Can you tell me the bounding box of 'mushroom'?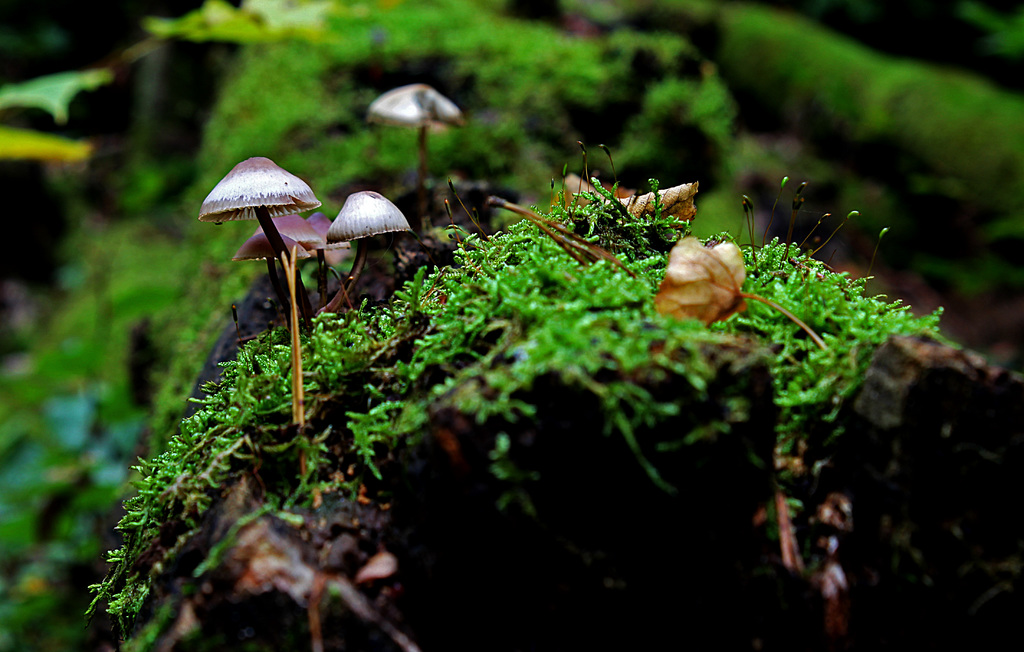
bbox=[365, 81, 459, 202].
